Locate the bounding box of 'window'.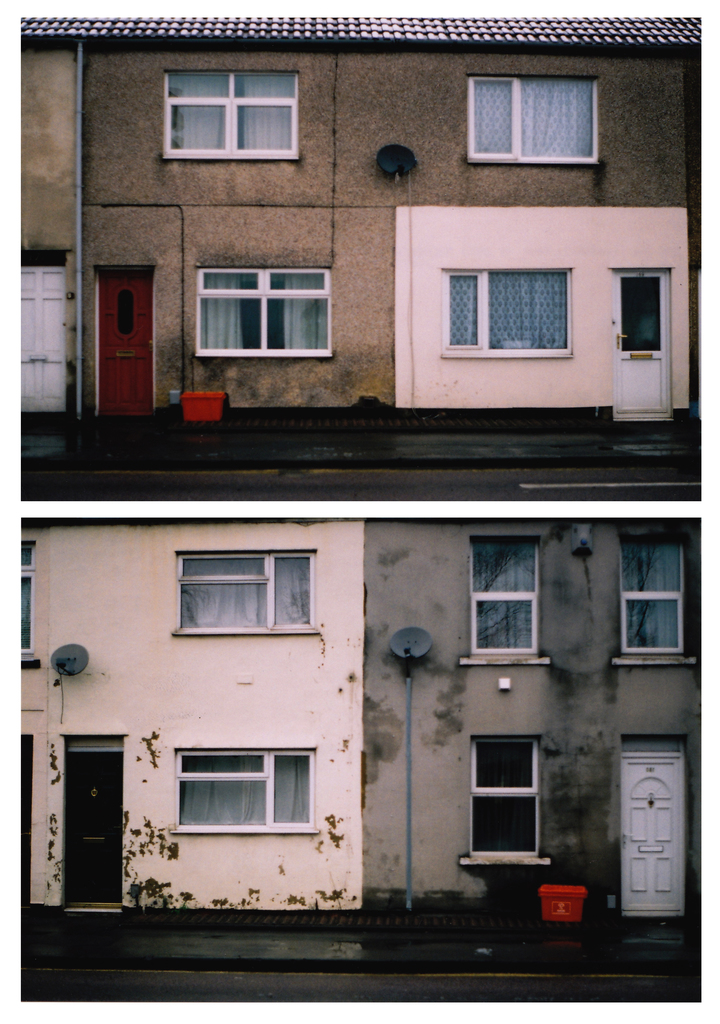
Bounding box: <box>470,736,543,863</box>.
